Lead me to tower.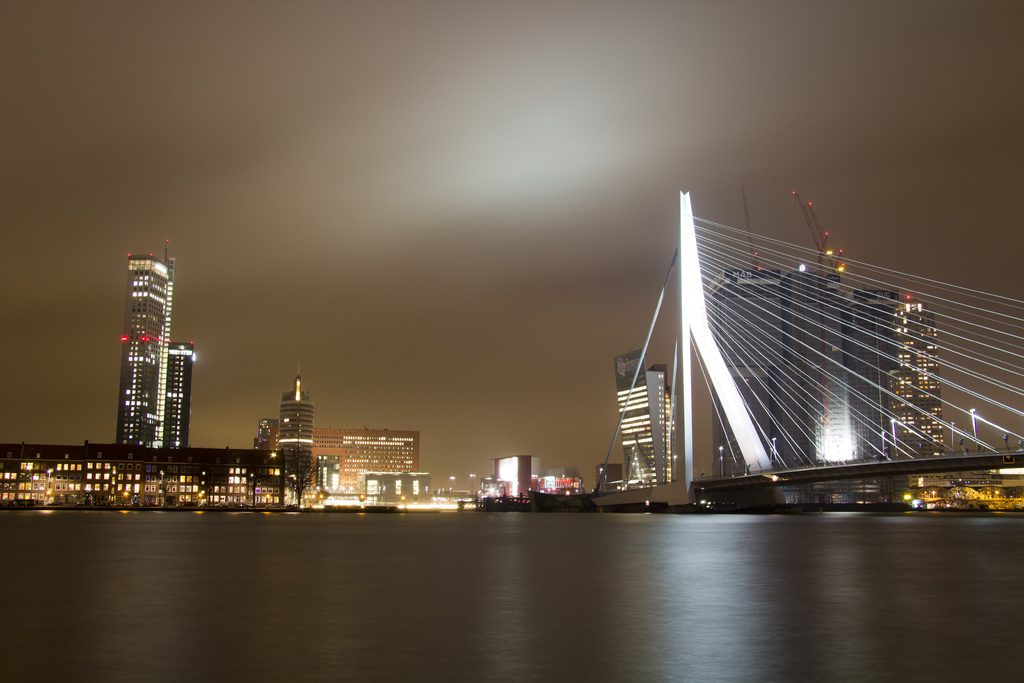
Lead to rect(109, 240, 168, 450).
